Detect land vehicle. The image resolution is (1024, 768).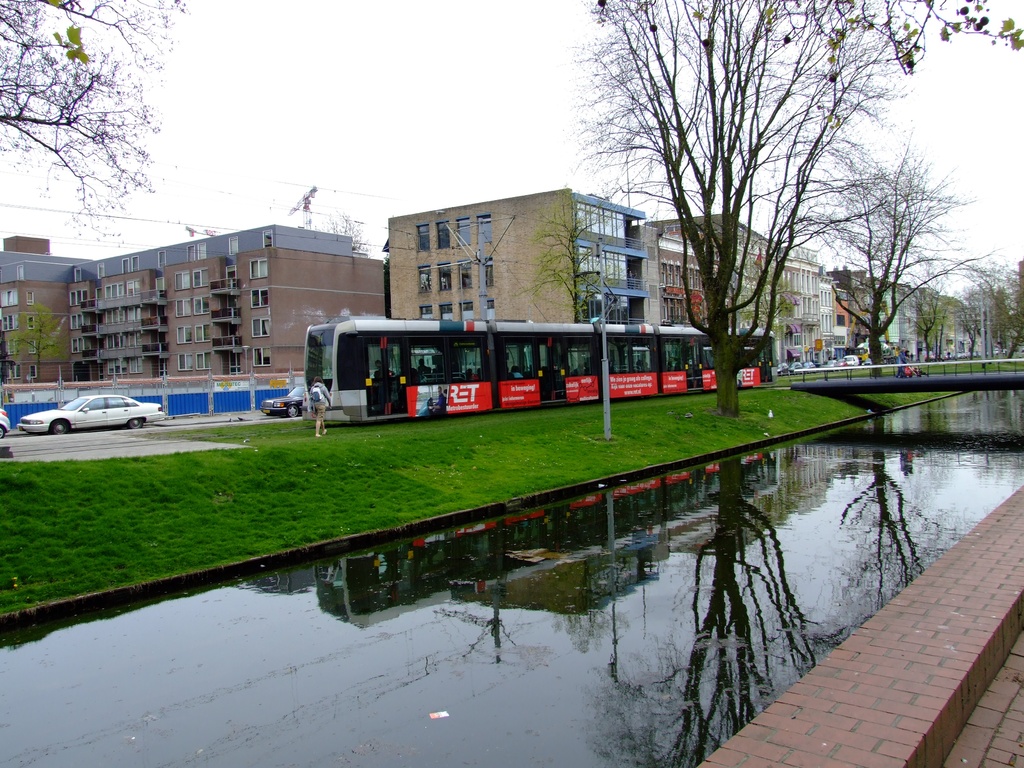
left=851, top=340, right=899, bottom=358.
